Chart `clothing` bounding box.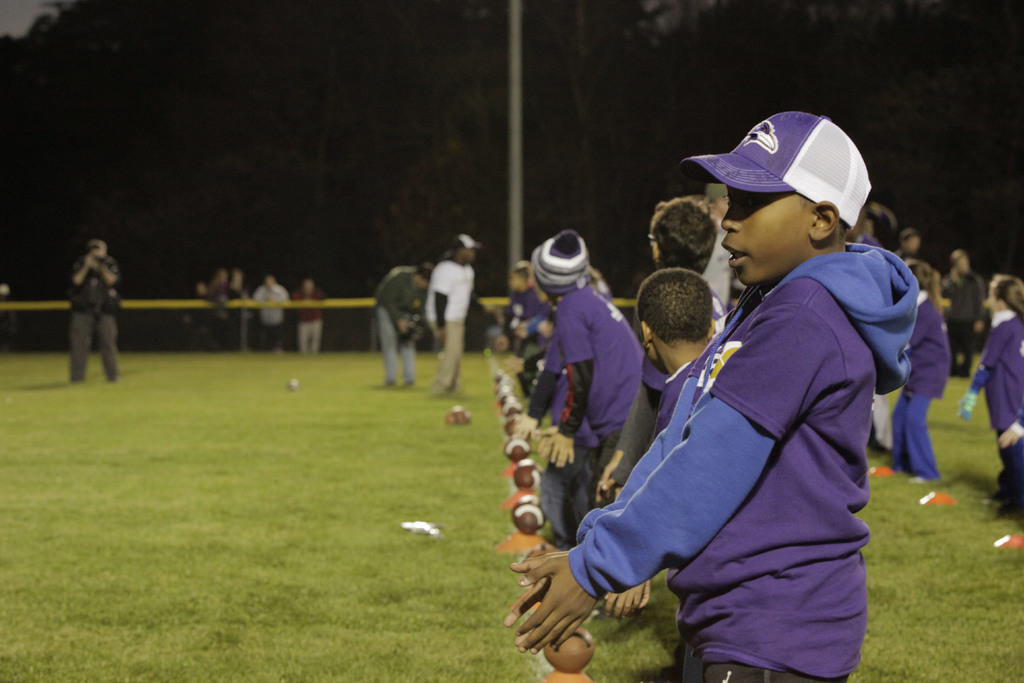
Charted: region(973, 313, 1023, 518).
